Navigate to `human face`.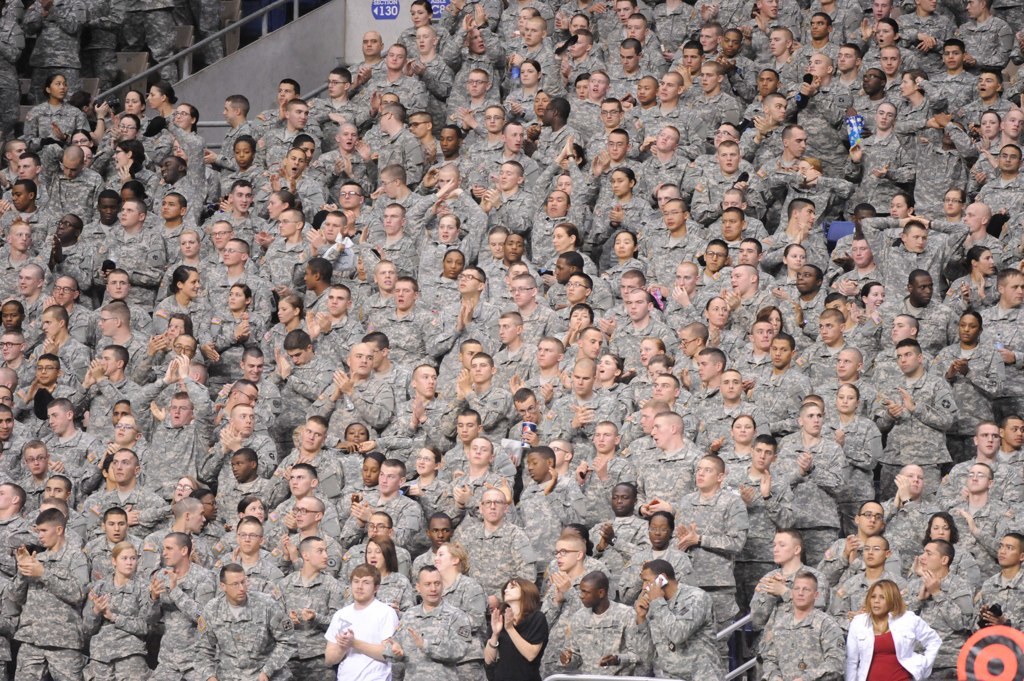
Navigation target: bbox=[121, 90, 140, 116].
